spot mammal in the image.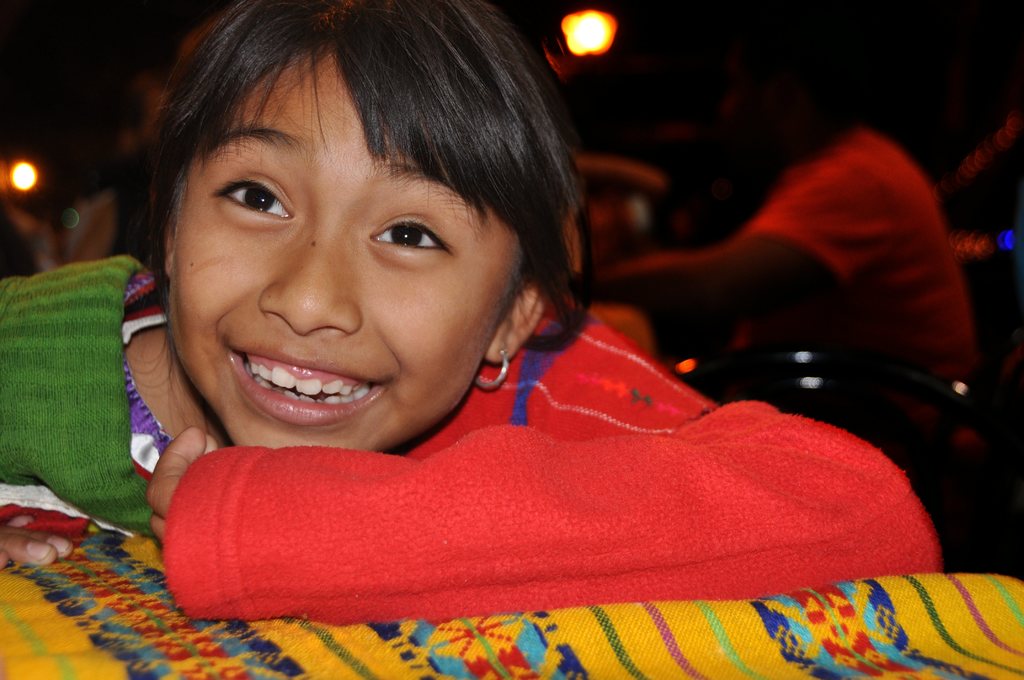
mammal found at 0 0 945 617.
